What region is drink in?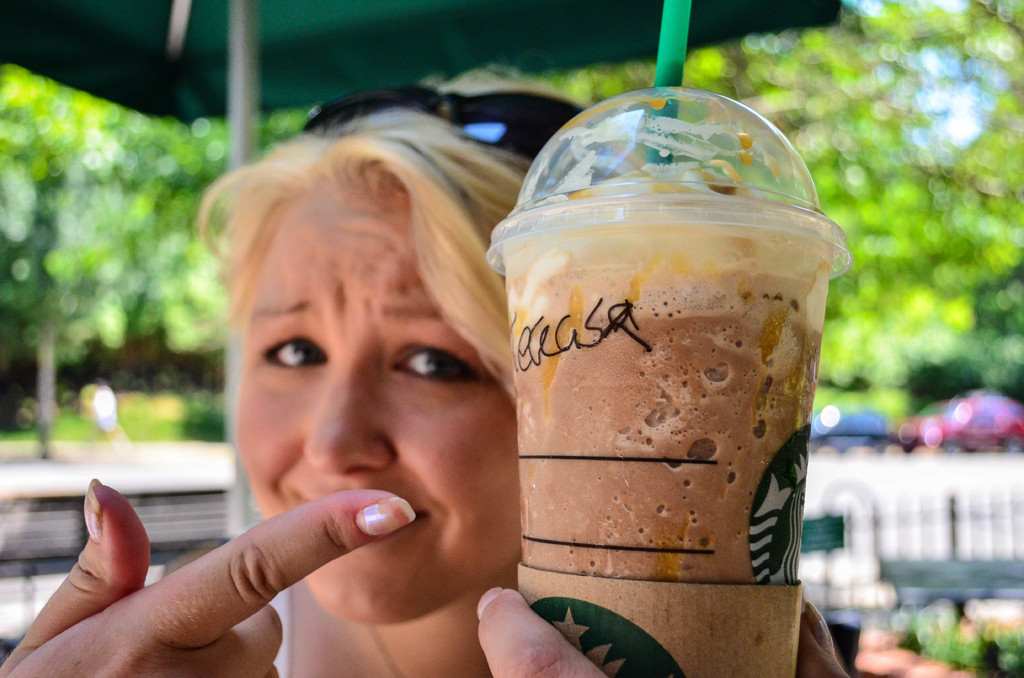
box=[509, 111, 836, 654].
